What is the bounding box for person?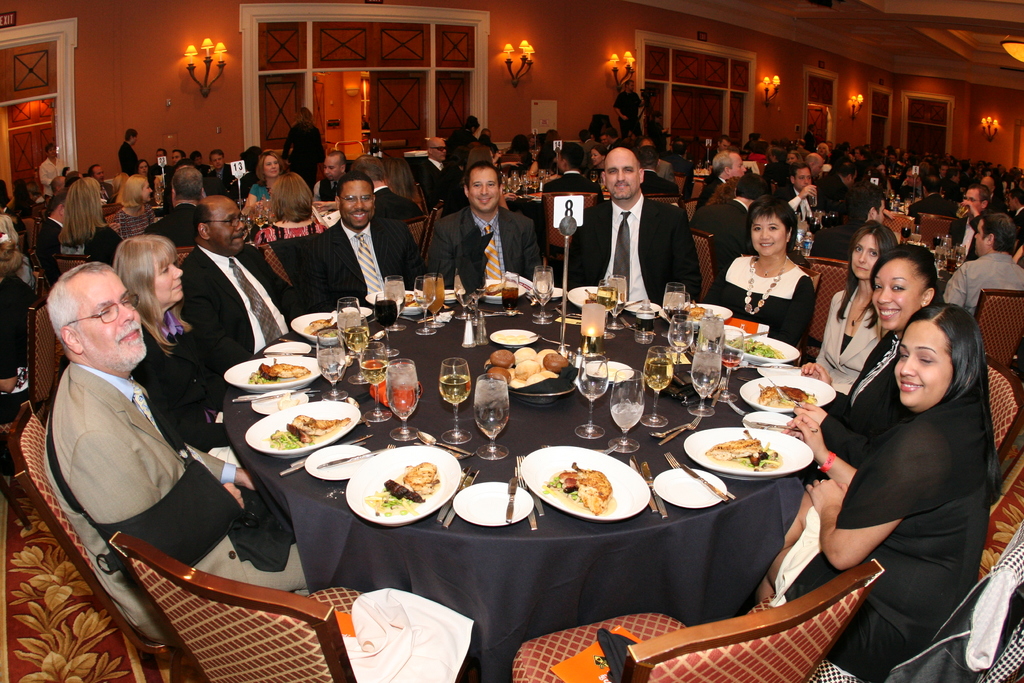
(left=710, top=191, right=812, bottom=343).
